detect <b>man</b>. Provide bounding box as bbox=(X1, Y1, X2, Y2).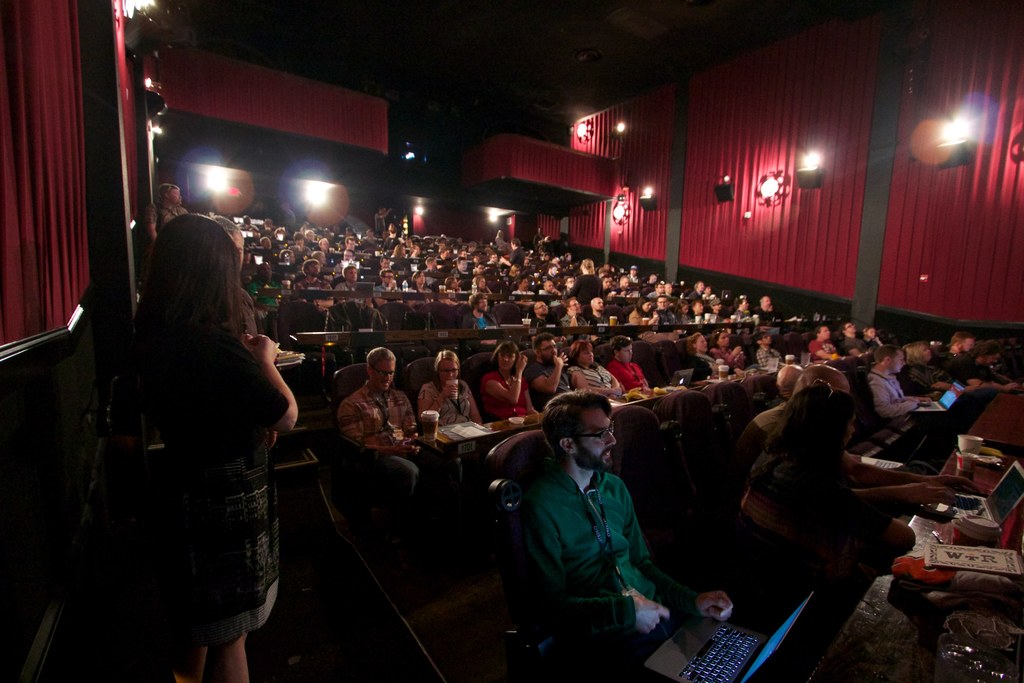
bbox=(733, 293, 756, 320).
